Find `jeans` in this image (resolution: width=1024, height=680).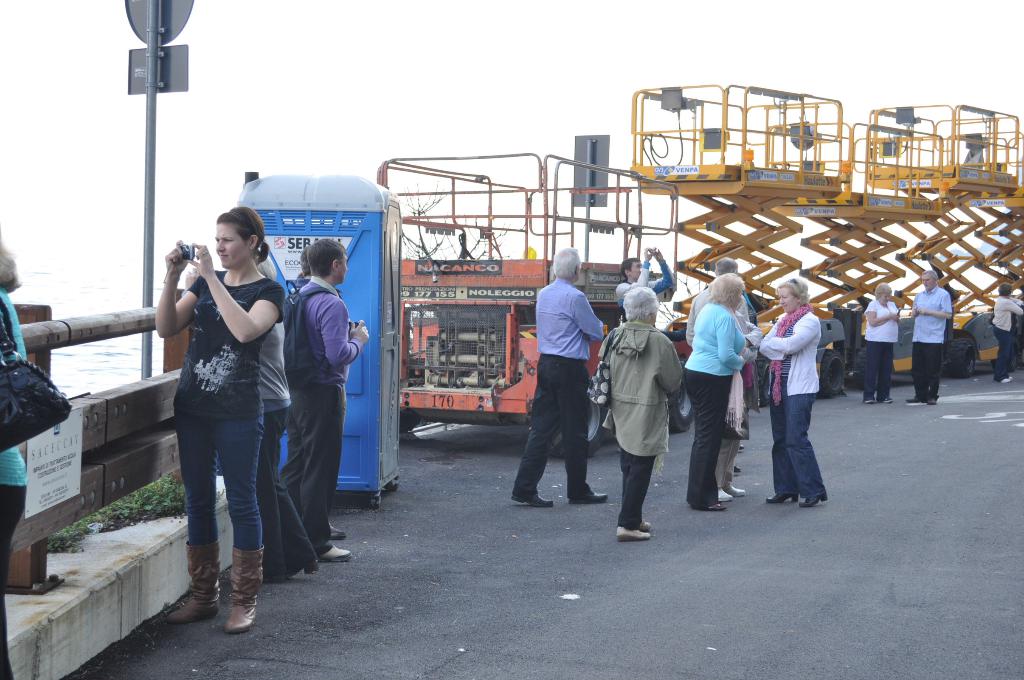
detection(867, 343, 892, 399).
